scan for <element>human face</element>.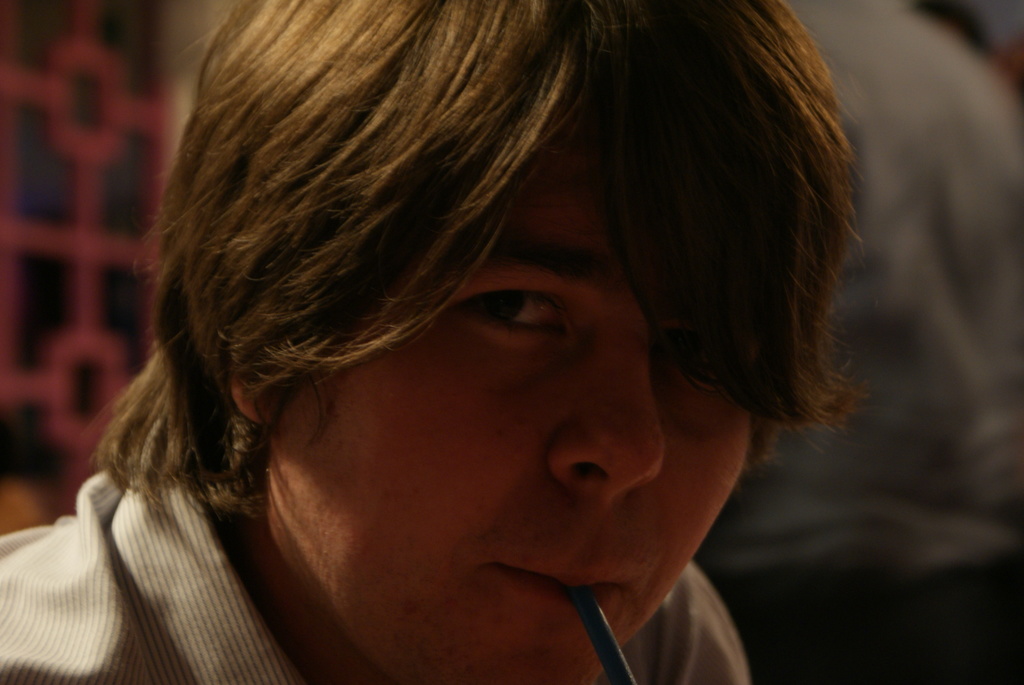
Scan result: {"left": 284, "top": 92, "right": 753, "bottom": 684}.
